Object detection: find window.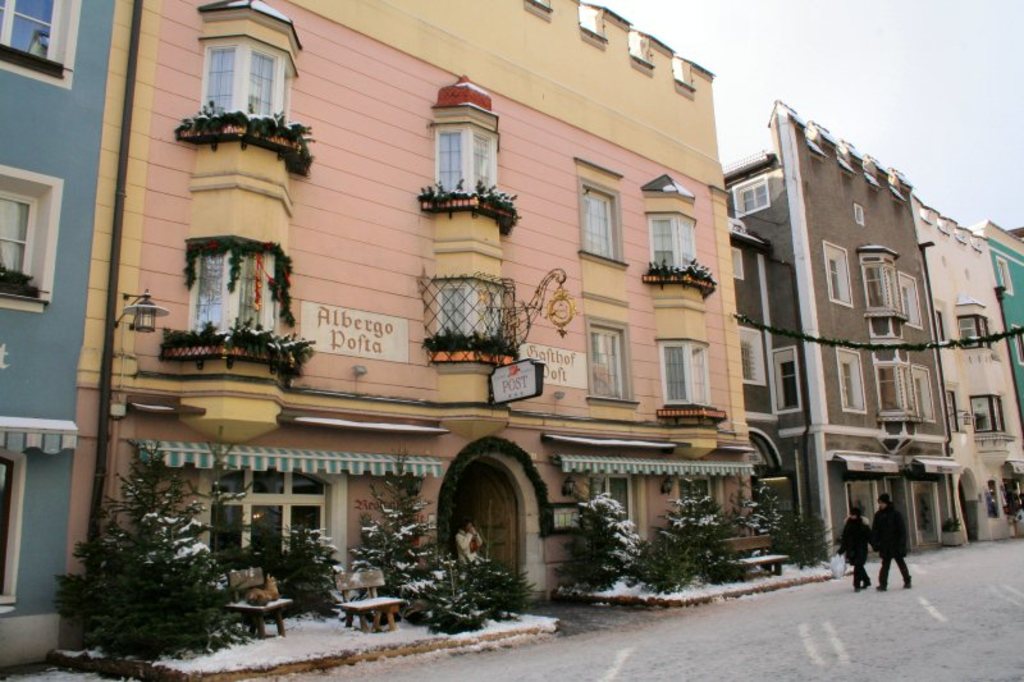
{"left": 0, "top": 166, "right": 59, "bottom": 306}.
